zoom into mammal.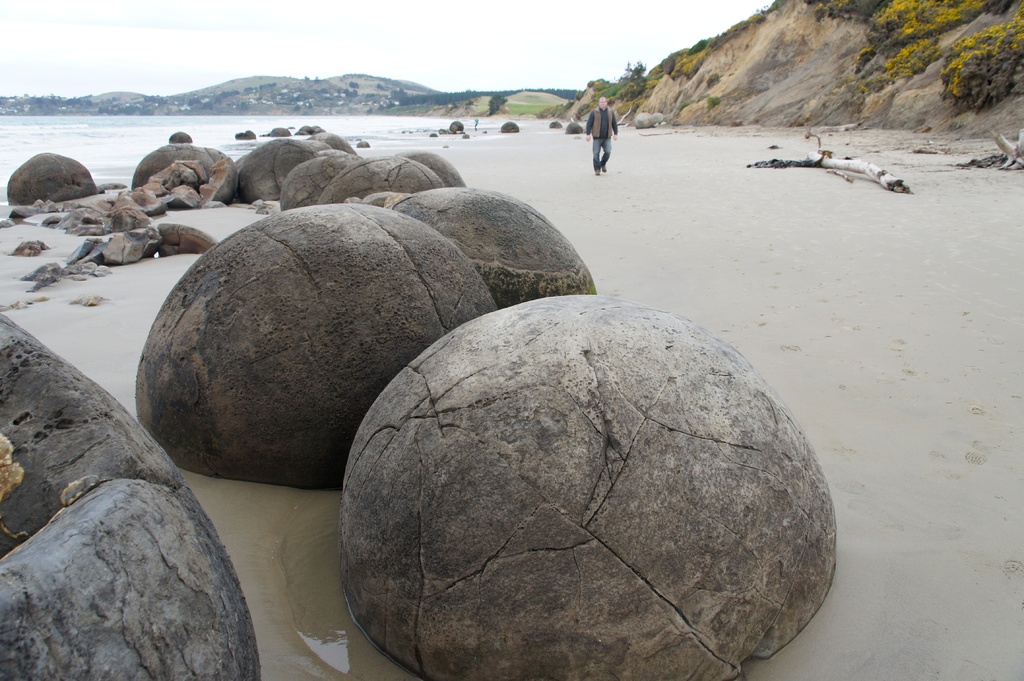
Zoom target: 585/96/618/173.
